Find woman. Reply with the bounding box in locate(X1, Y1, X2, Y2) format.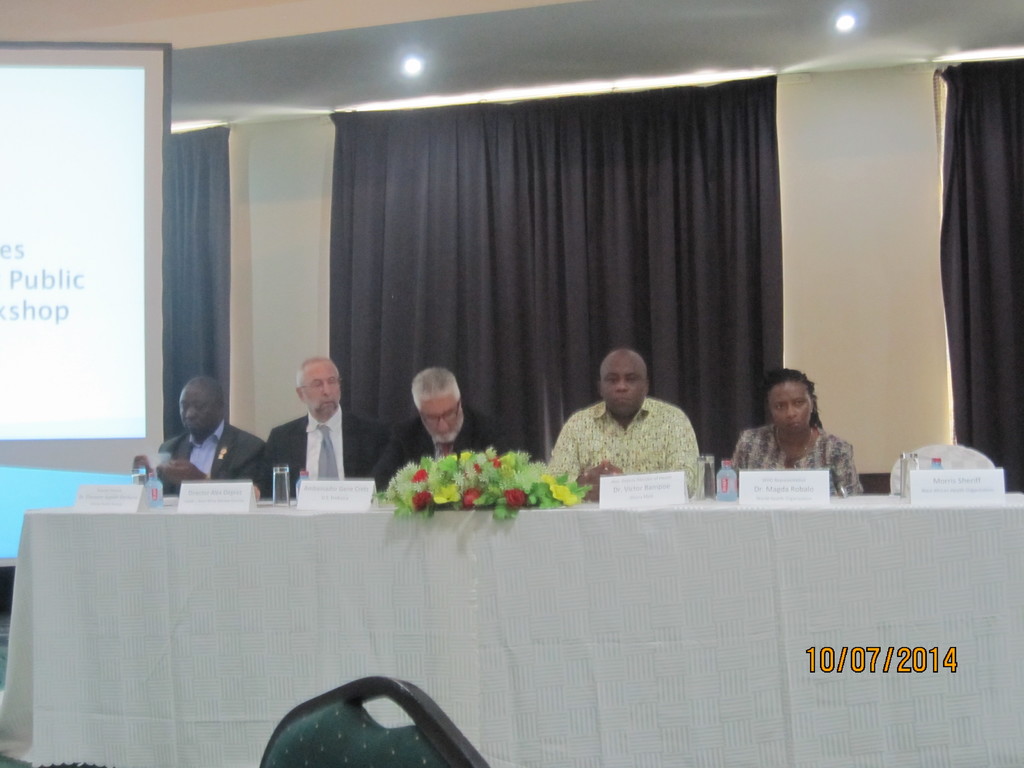
locate(730, 369, 860, 493).
